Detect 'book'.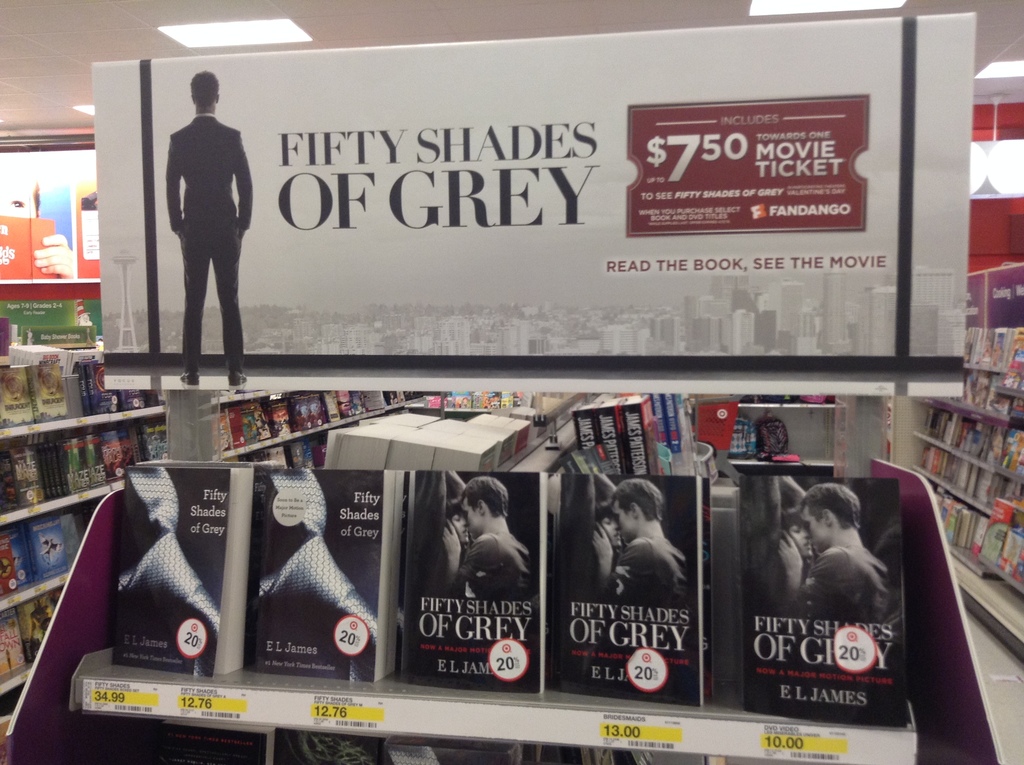
Detected at 242, 465, 408, 676.
